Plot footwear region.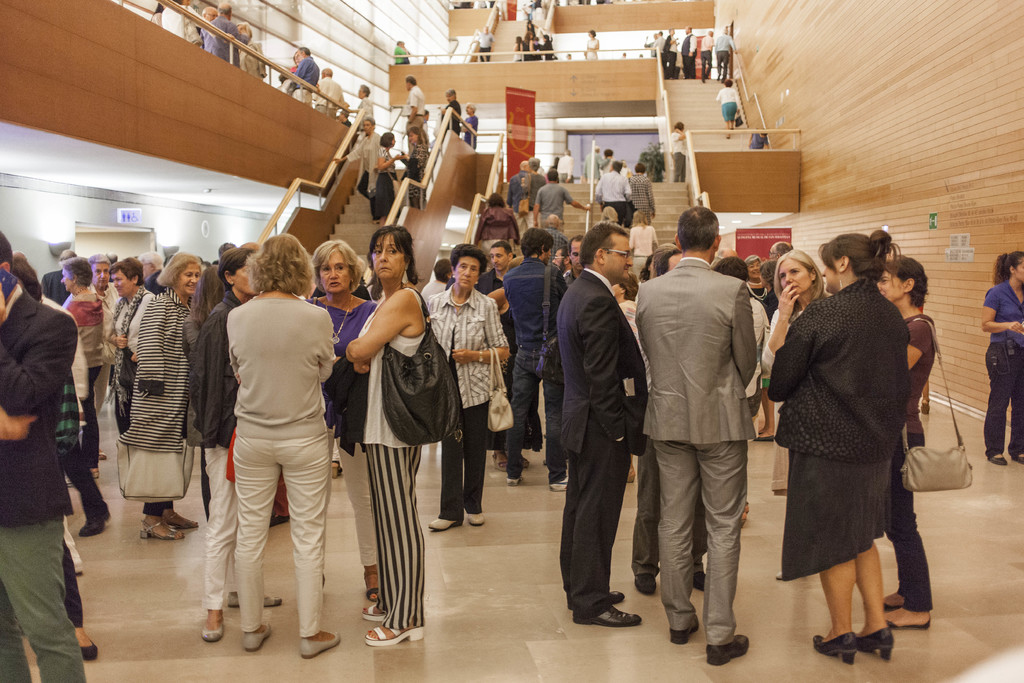
Plotted at (x1=426, y1=509, x2=461, y2=532).
